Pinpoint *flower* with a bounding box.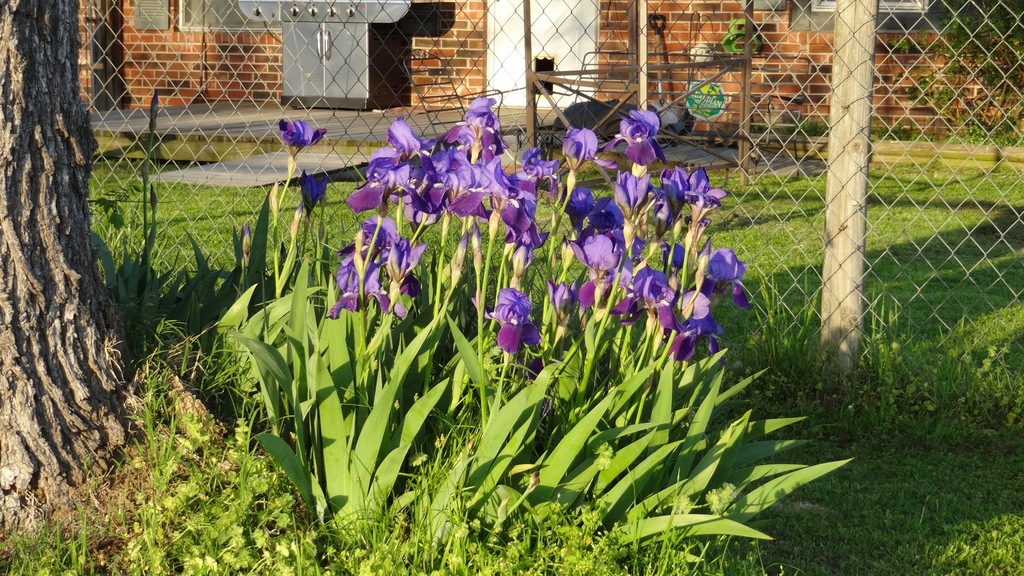
275:117:324:148.
